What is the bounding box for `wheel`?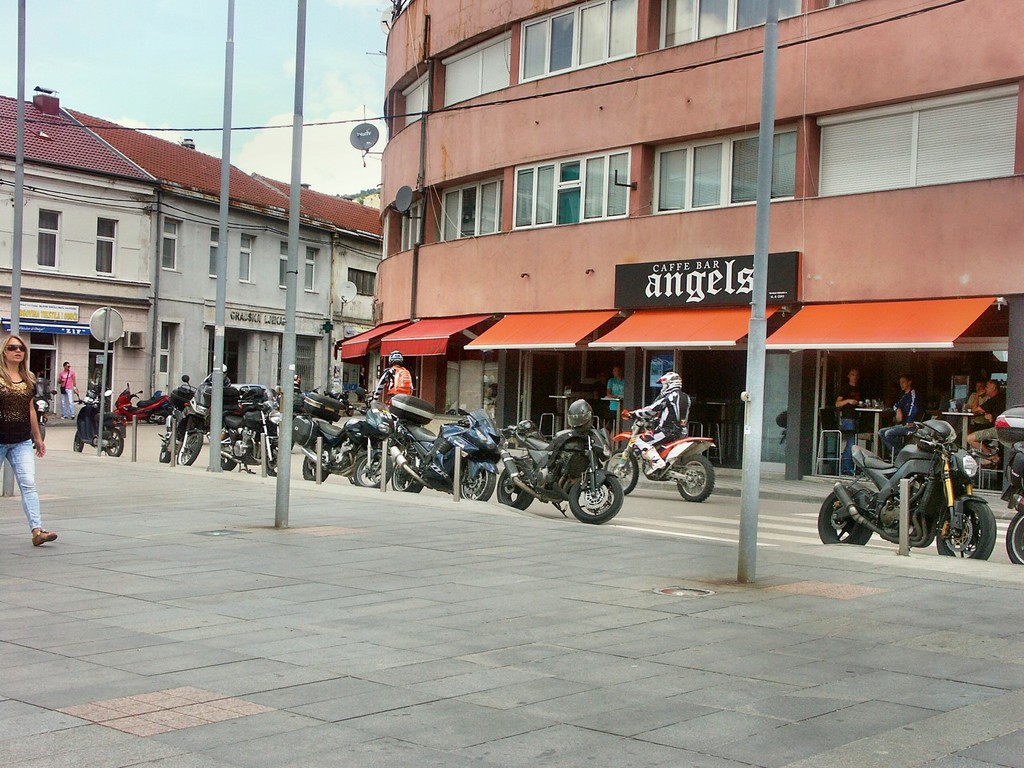
box(176, 426, 200, 465).
